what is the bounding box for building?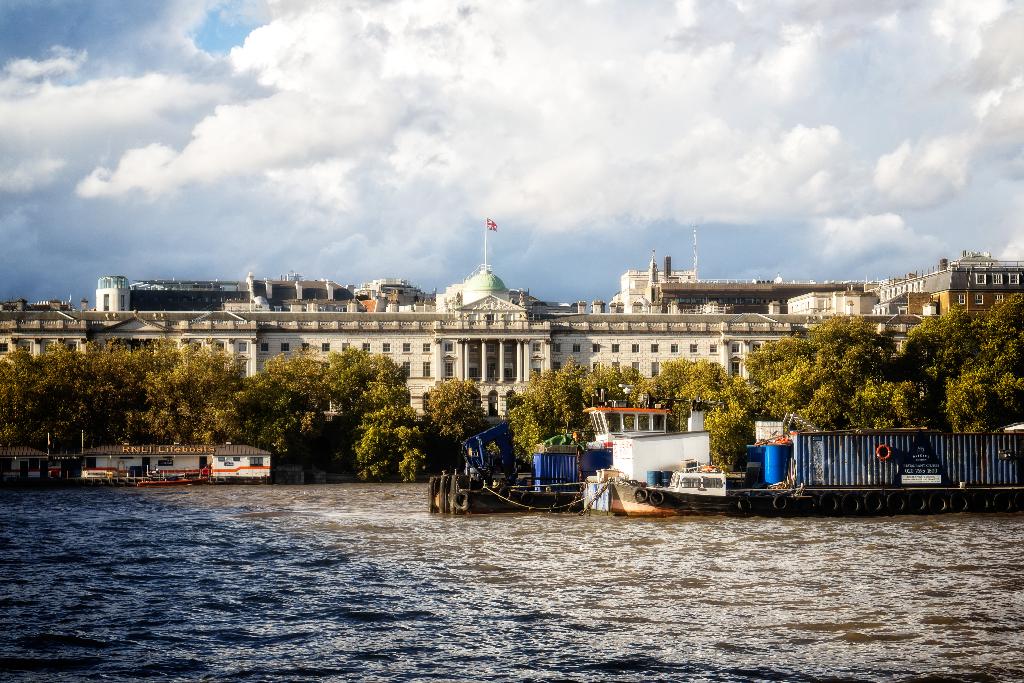
Rect(586, 386, 712, 488).
